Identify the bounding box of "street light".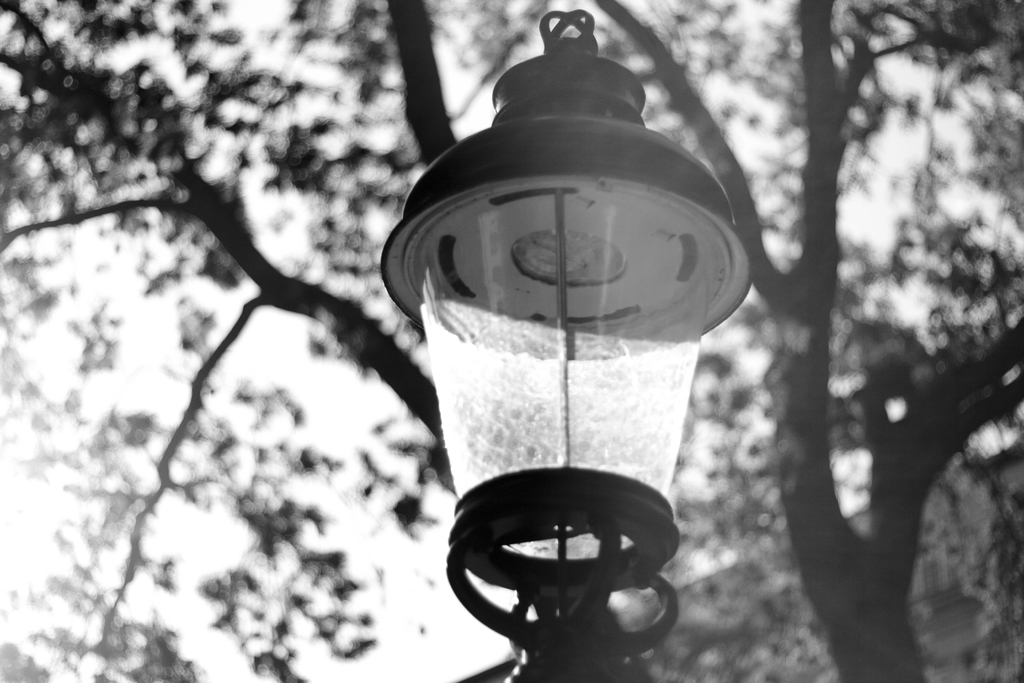
region(379, 7, 758, 682).
